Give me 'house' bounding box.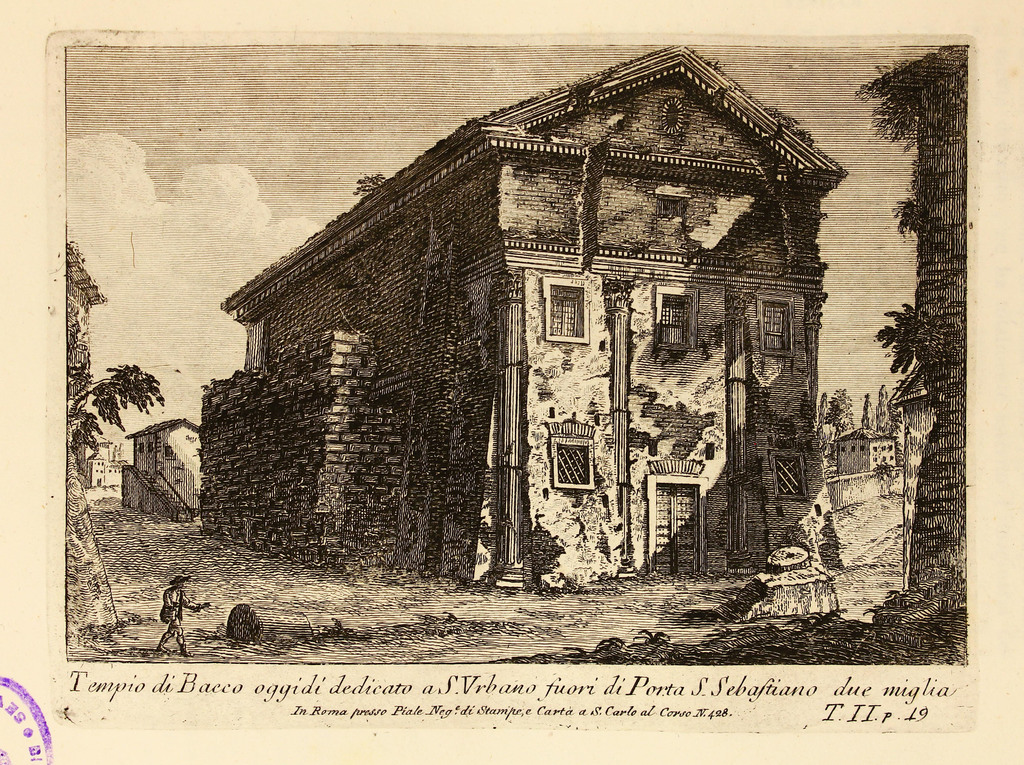
bbox=[218, 27, 892, 629].
